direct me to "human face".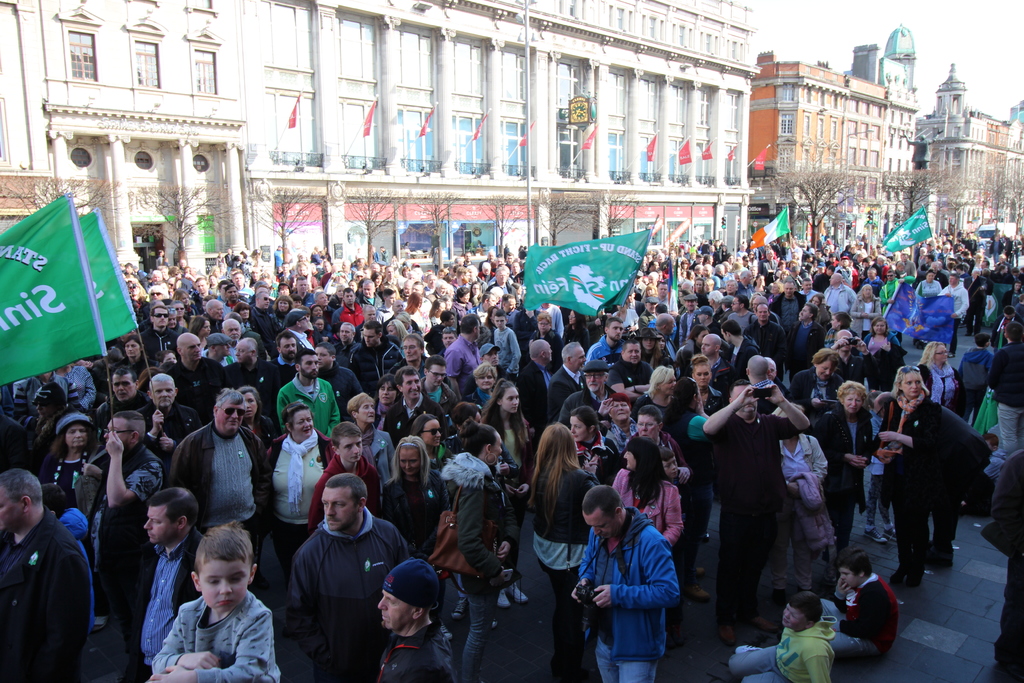
Direction: l=611, t=399, r=630, b=421.
